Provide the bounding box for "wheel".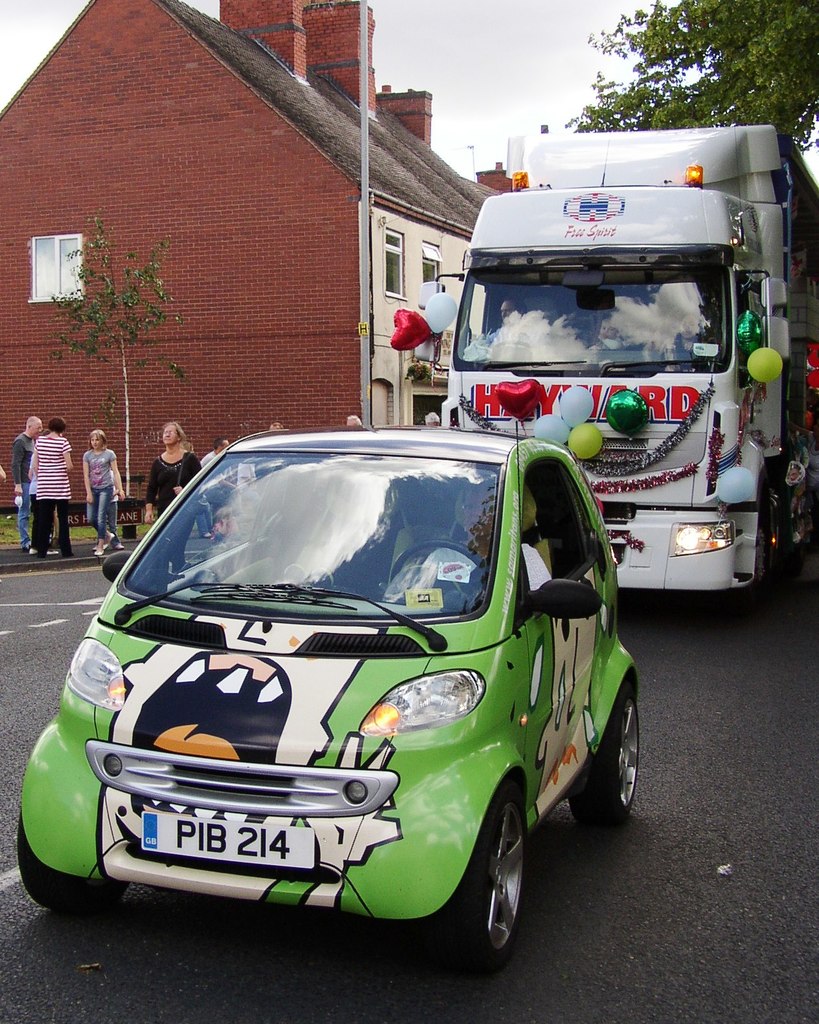
pyautogui.locateOnScreen(752, 528, 766, 584).
